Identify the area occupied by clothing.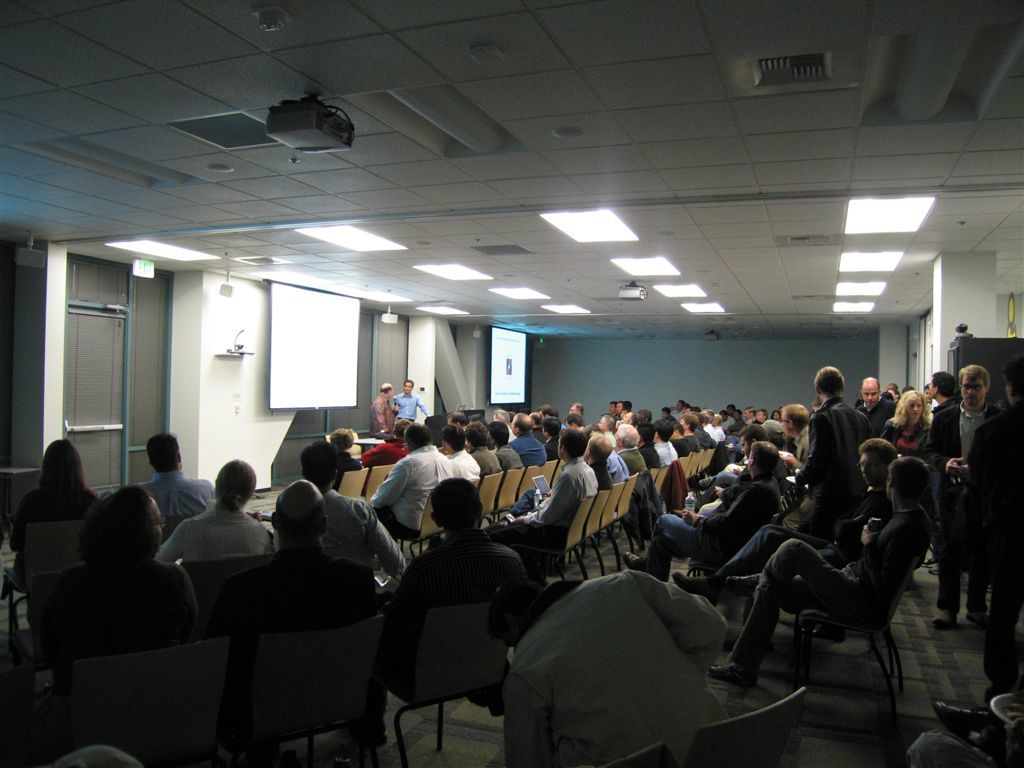
Area: {"x1": 930, "y1": 401, "x2": 998, "y2": 607}.
